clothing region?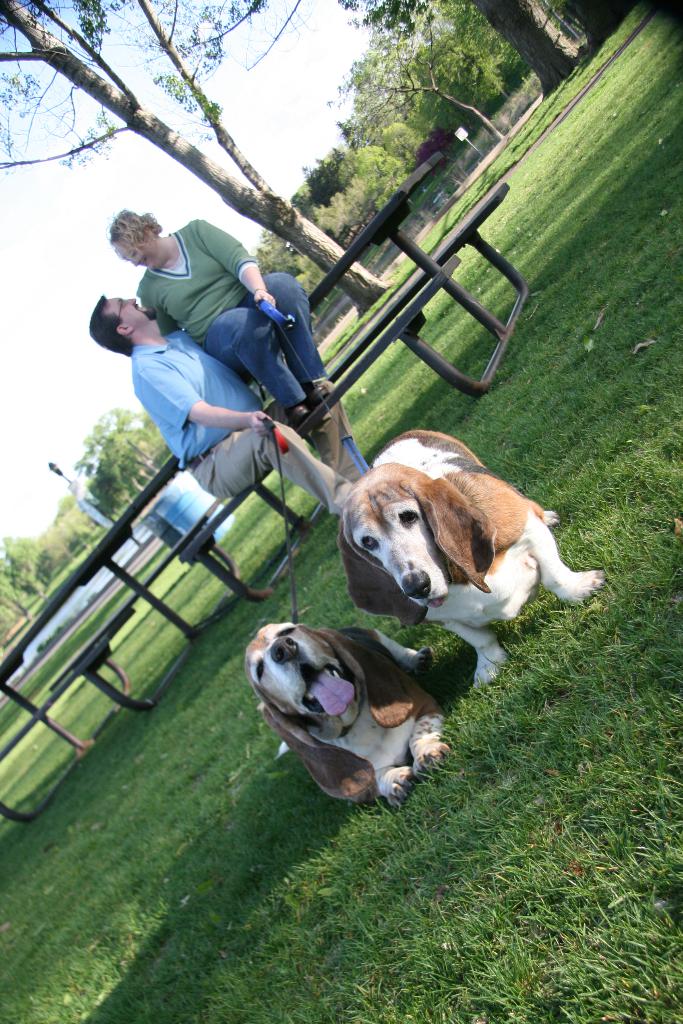
x1=133, y1=330, x2=355, y2=502
